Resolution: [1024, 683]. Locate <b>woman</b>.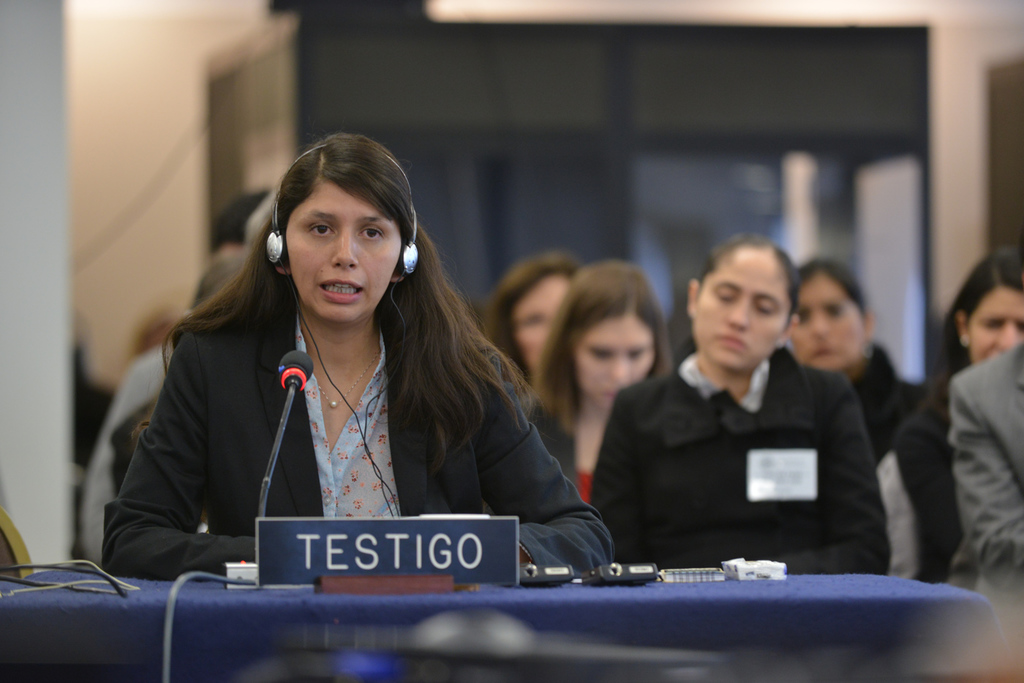
x1=476 y1=252 x2=585 y2=382.
